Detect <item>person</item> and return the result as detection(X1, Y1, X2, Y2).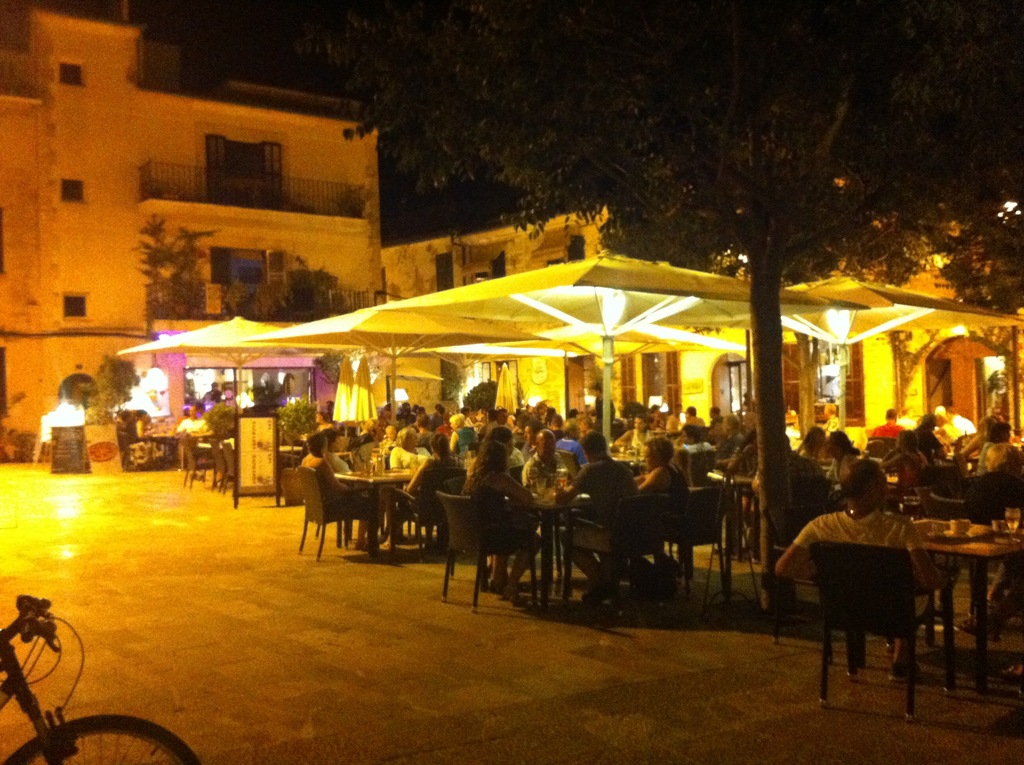
detection(912, 412, 948, 457).
